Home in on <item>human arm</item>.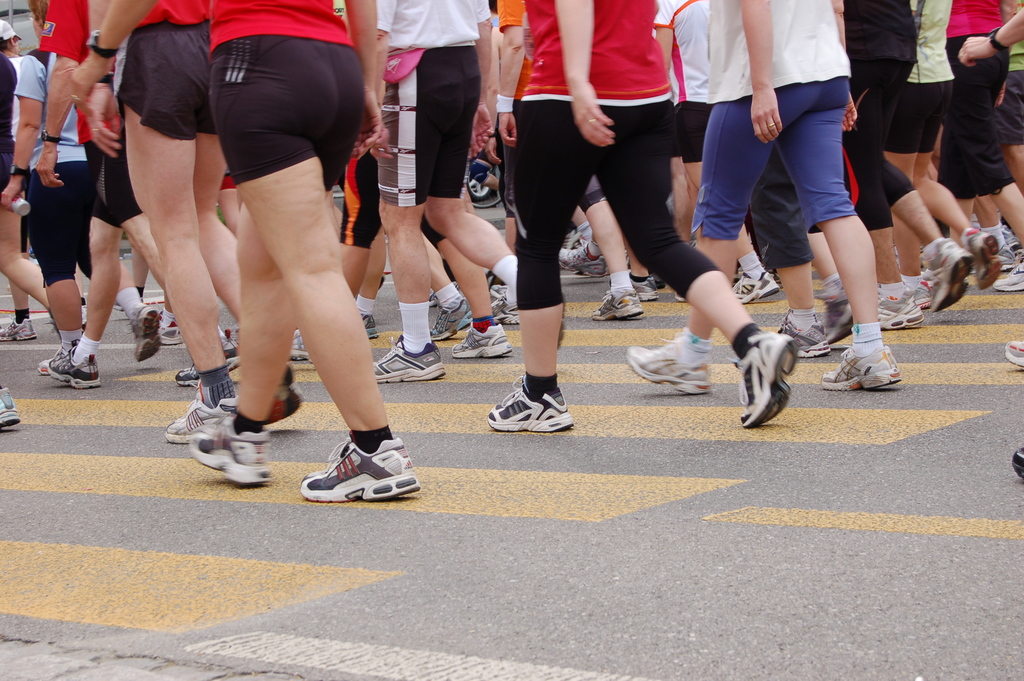
Homed in at bbox=[955, 7, 1023, 70].
